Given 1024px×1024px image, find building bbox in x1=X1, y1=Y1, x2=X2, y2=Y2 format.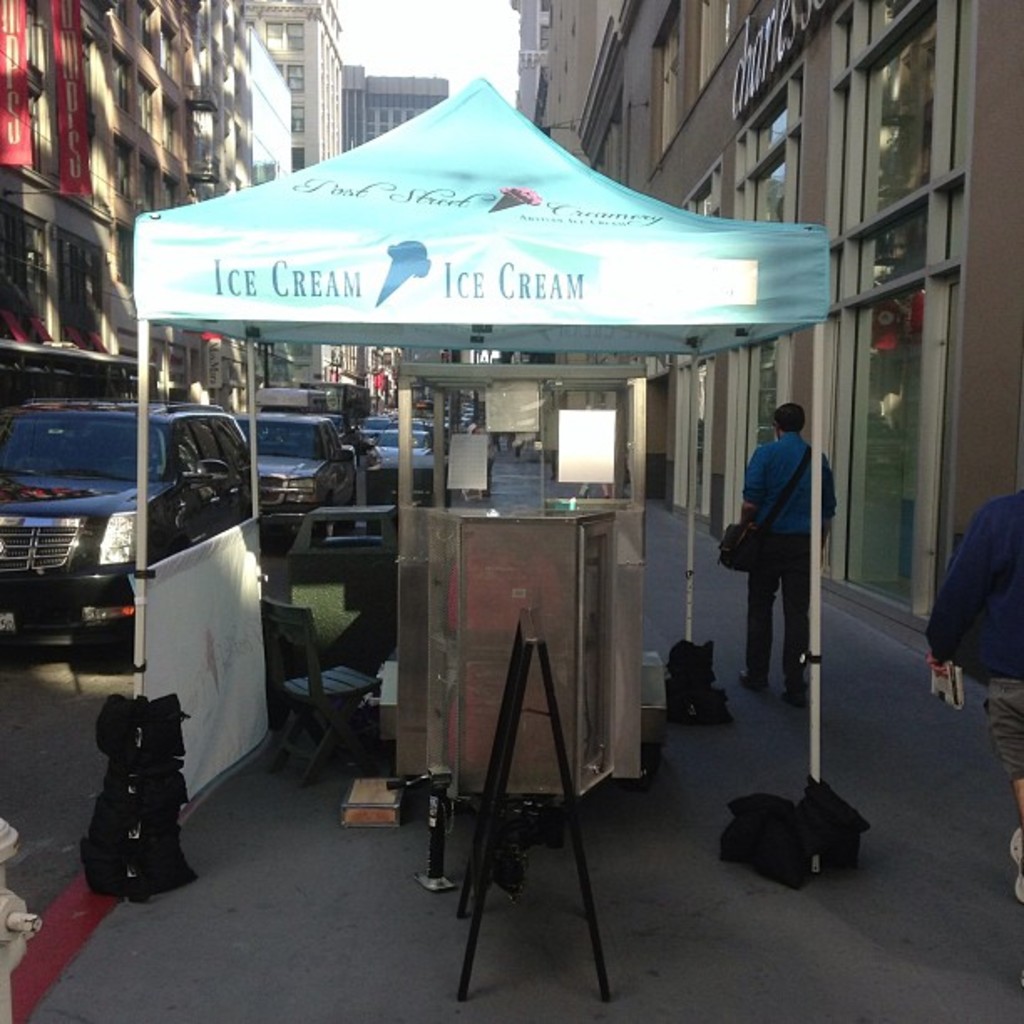
x1=519, y1=0, x2=1022, y2=651.
